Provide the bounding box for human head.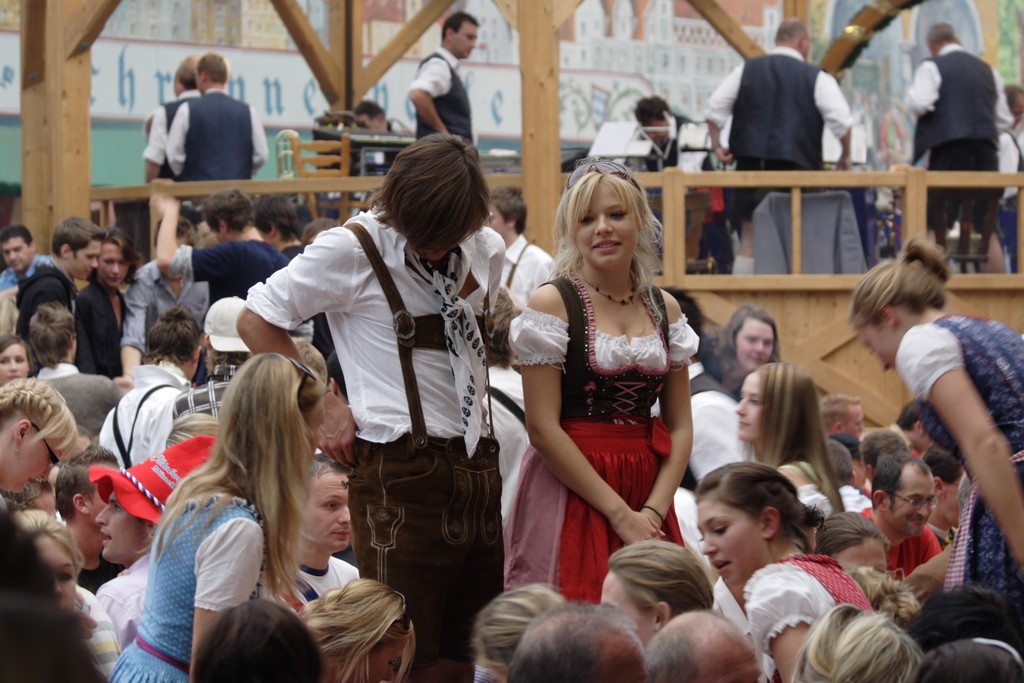
{"x1": 719, "y1": 302, "x2": 778, "y2": 370}.
